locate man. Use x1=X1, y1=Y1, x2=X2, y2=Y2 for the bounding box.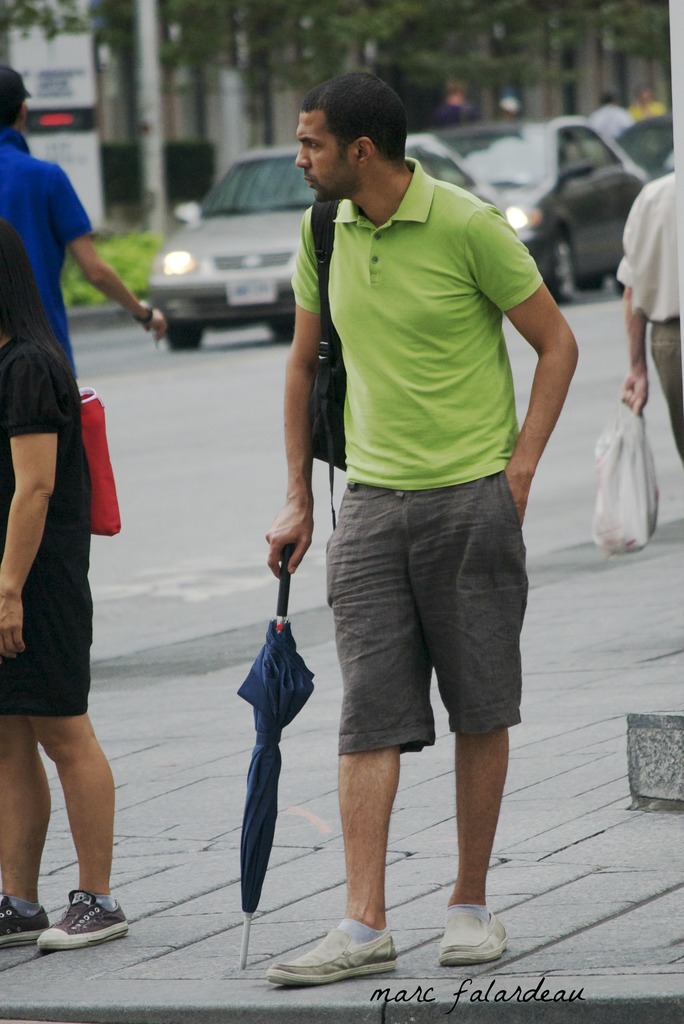
x1=620, y1=172, x2=683, y2=464.
